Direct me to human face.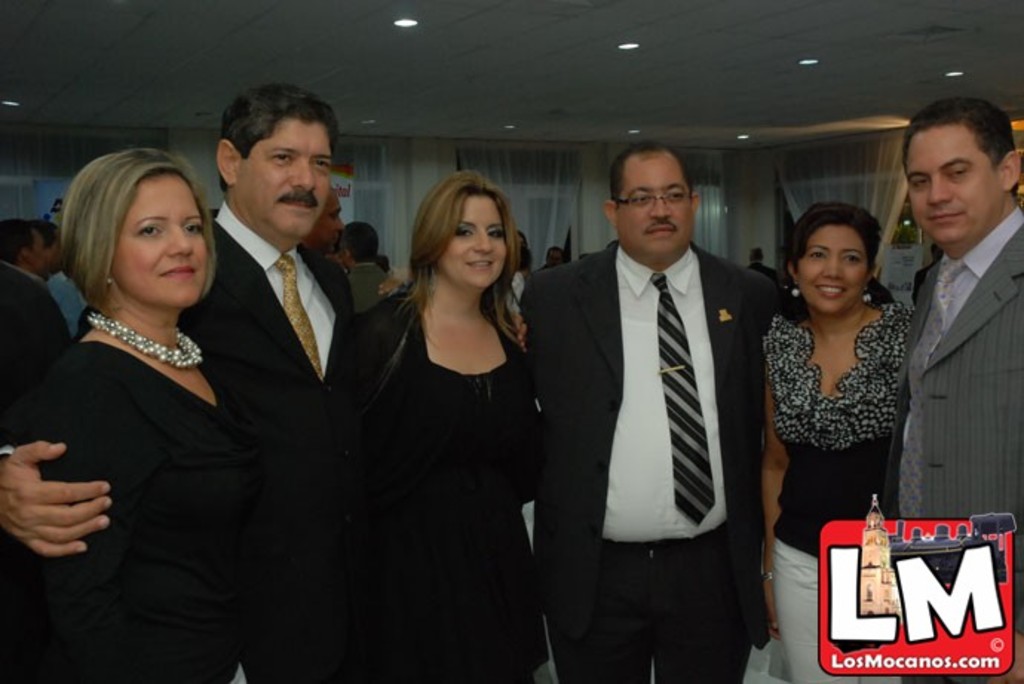
Direction: x1=797 y1=231 x2=870 y2=312.
